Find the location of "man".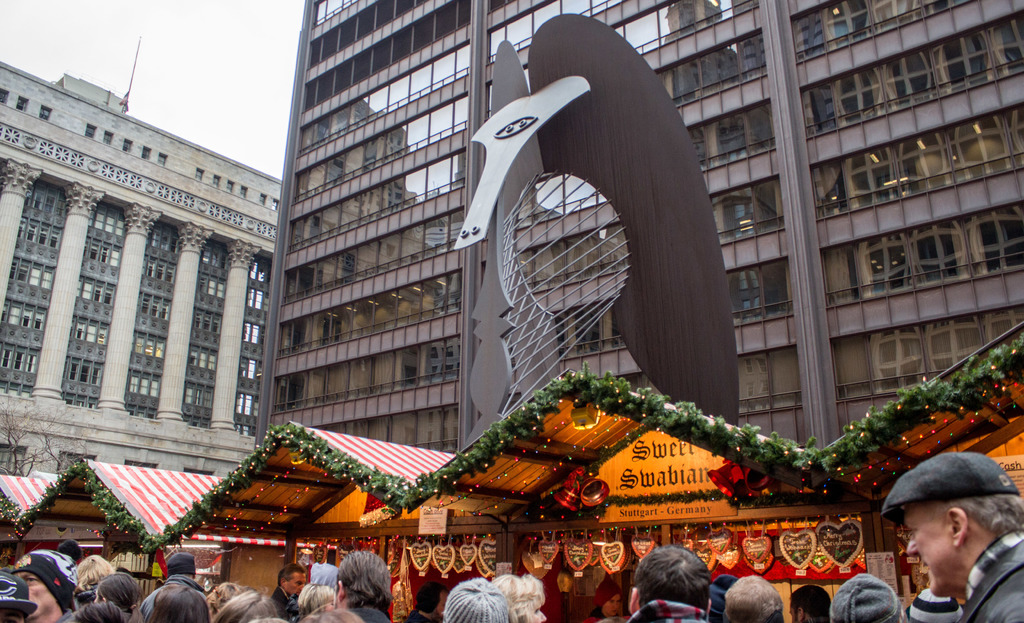
Location: (625, 542, 716, 622).
